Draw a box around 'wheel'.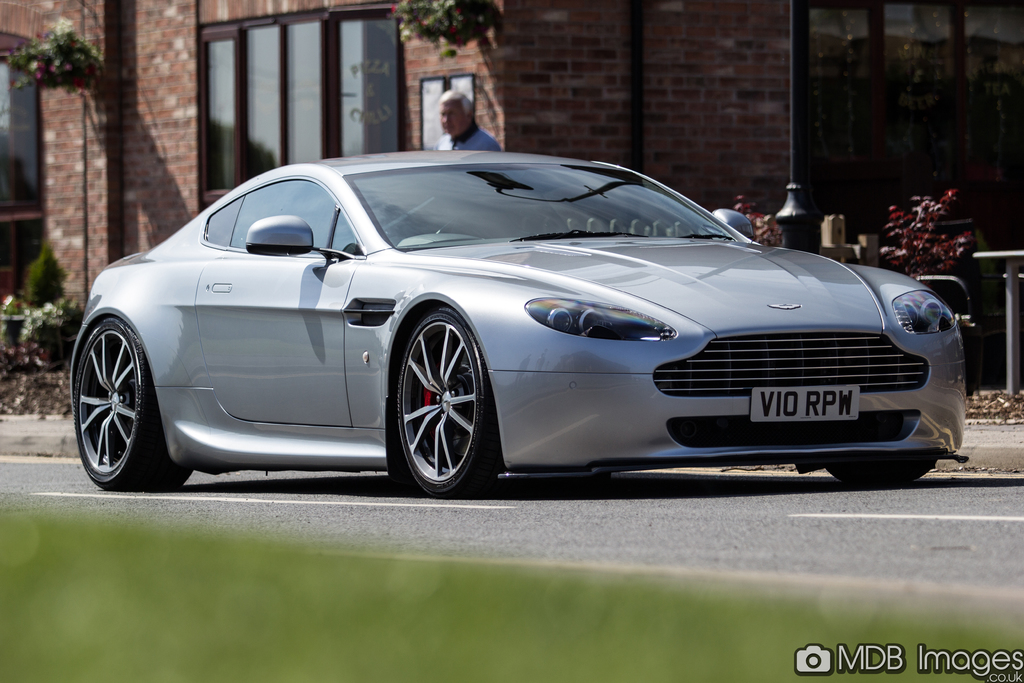
75 320 192 490.
